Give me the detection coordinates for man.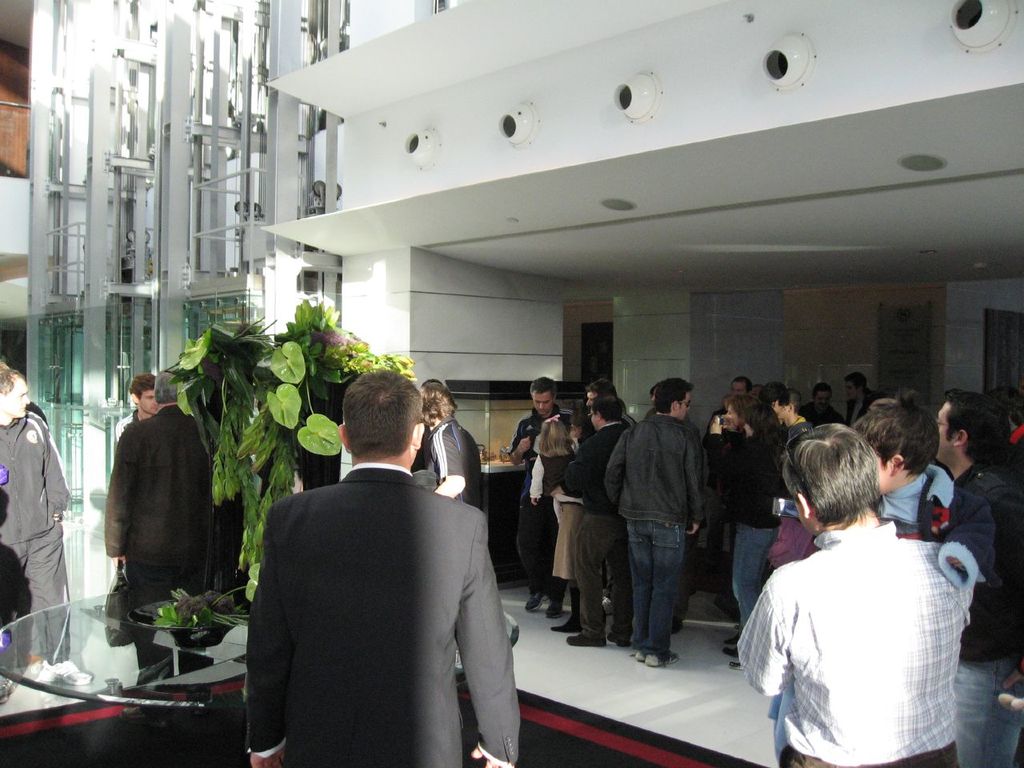
{"left": 743, "top": 421, "right": 973, "bottom": 767}.
